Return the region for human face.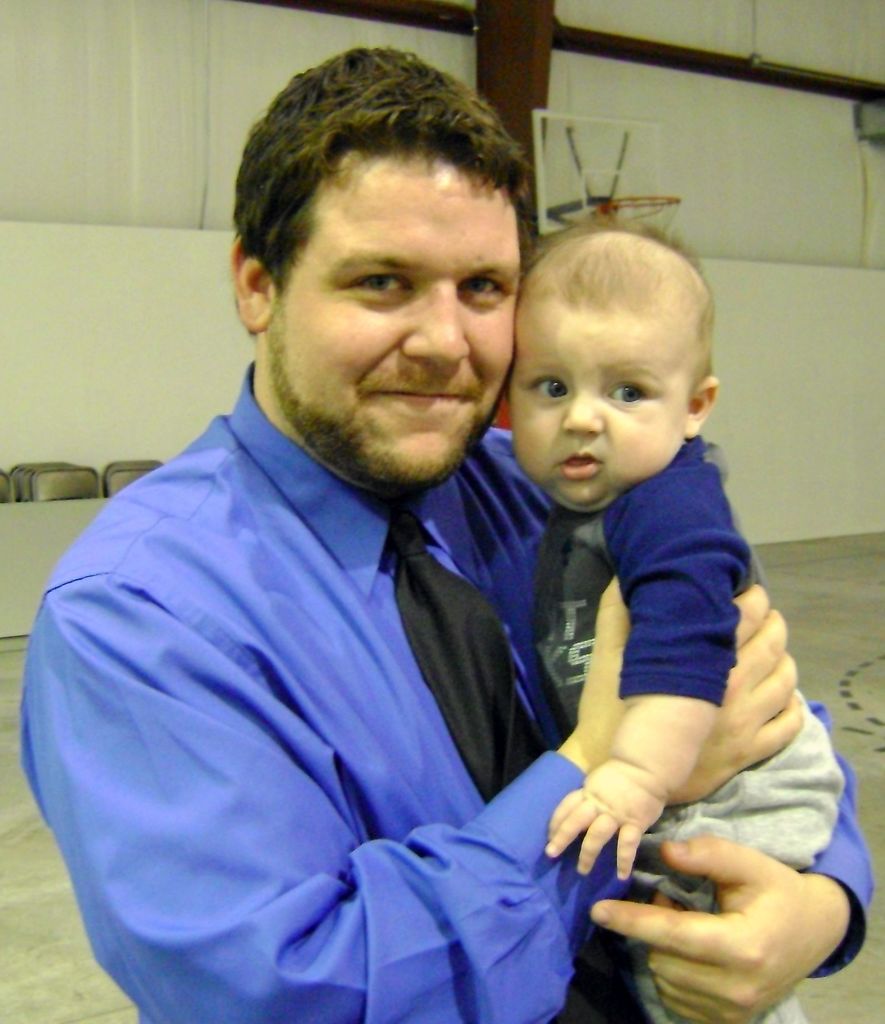
rect(508, 303, 687, 511).
